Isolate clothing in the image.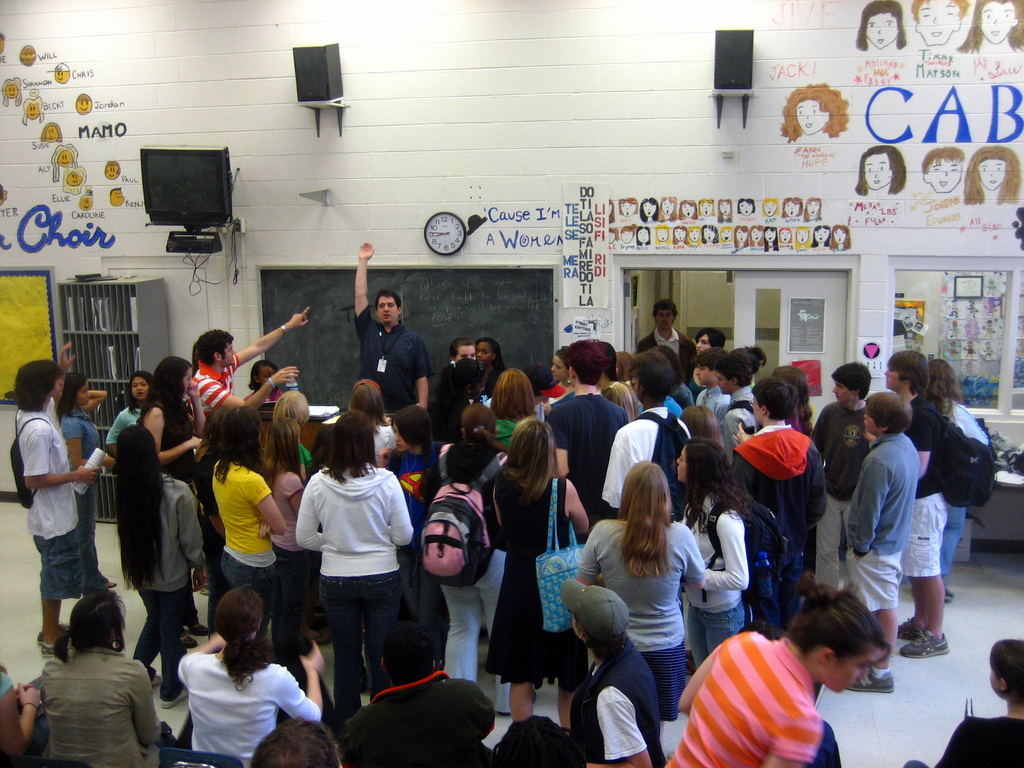
Isolated region: left=636, top=328, right=696, bottom=386.
